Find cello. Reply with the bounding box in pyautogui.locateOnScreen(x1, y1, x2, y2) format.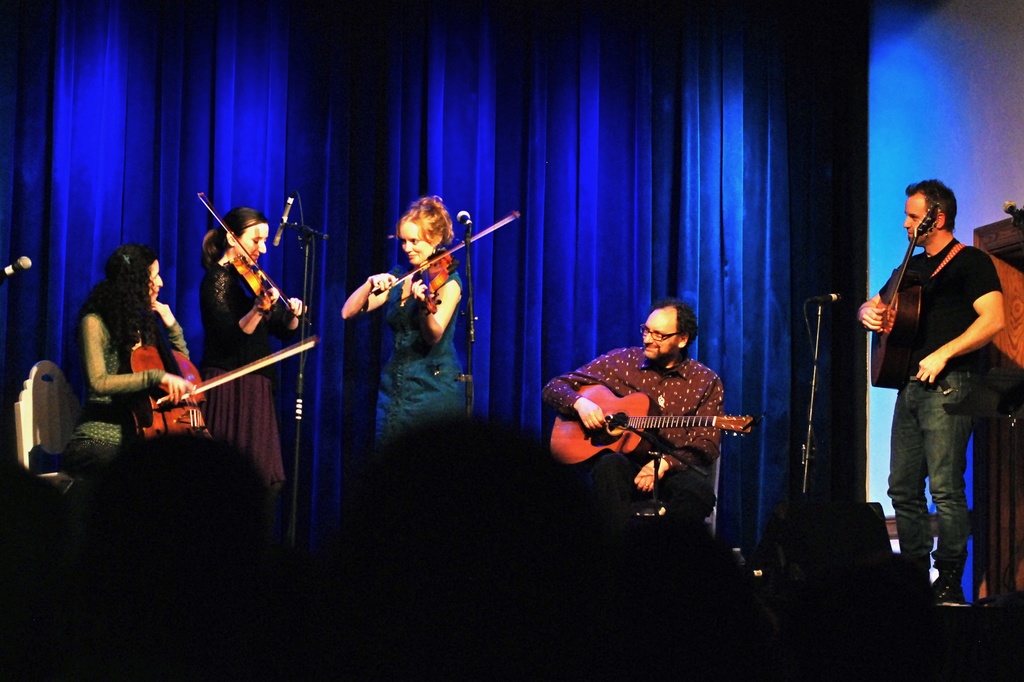
pyautogui.locateOnScreen(120, 304, 319, 443).
